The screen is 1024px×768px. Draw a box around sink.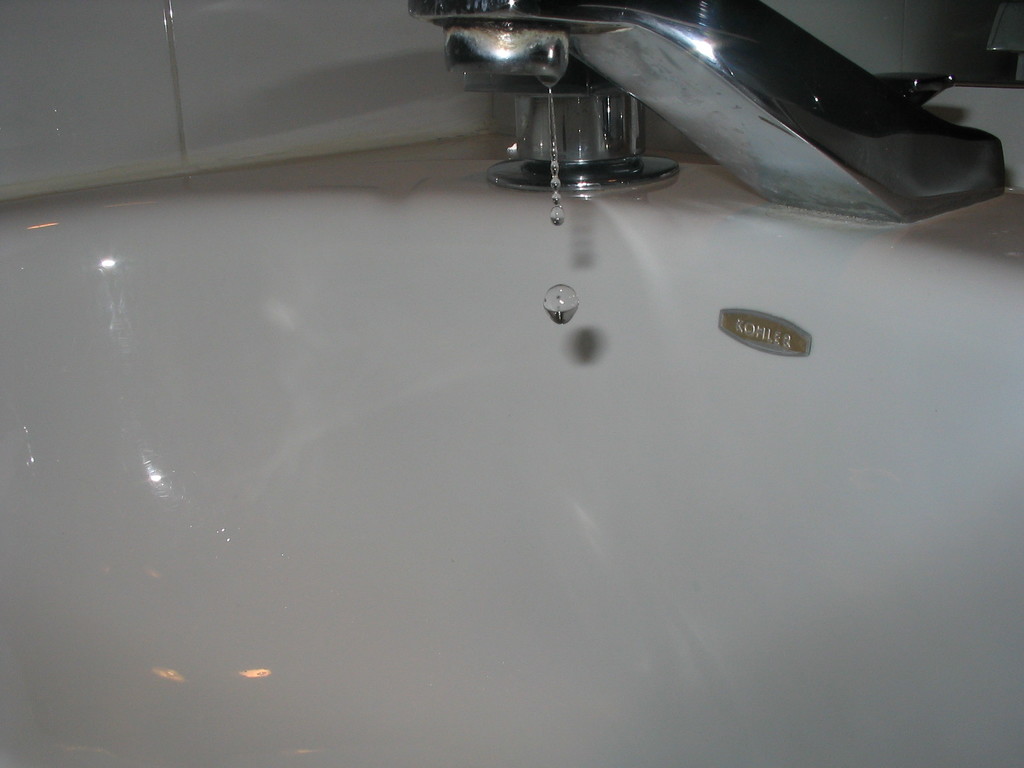
[x1=0, y1=0, x2=1023, y2=767].
